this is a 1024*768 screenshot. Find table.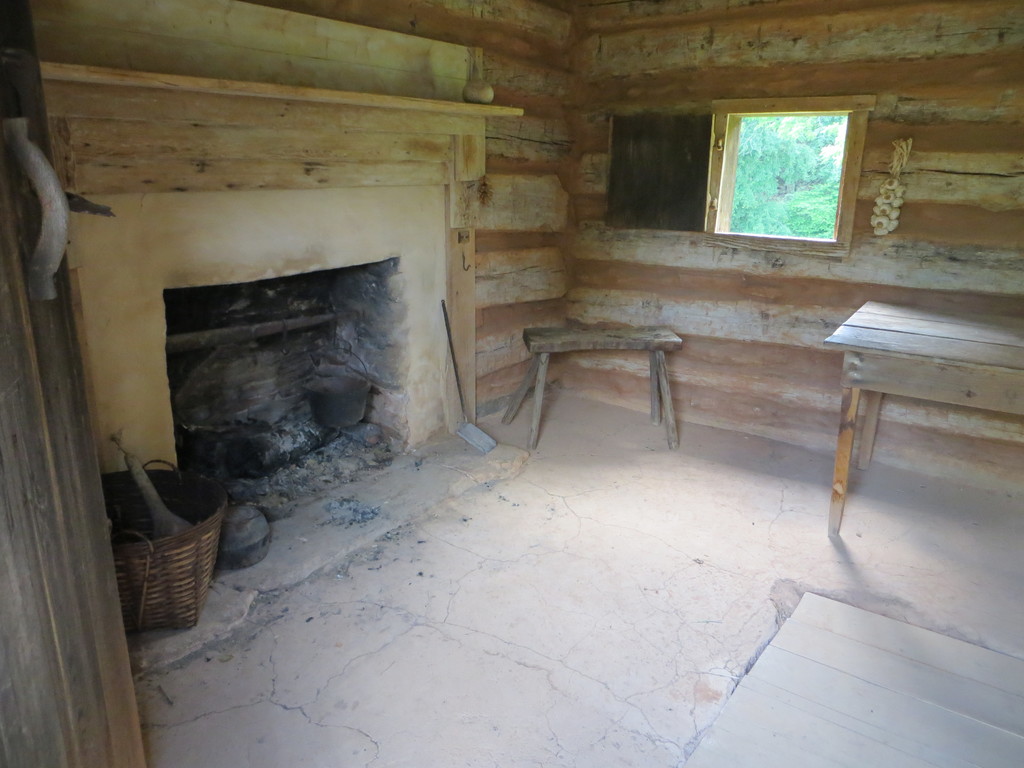
Bounding box: <bbox>499, 317, 705, 464</bbox>.
